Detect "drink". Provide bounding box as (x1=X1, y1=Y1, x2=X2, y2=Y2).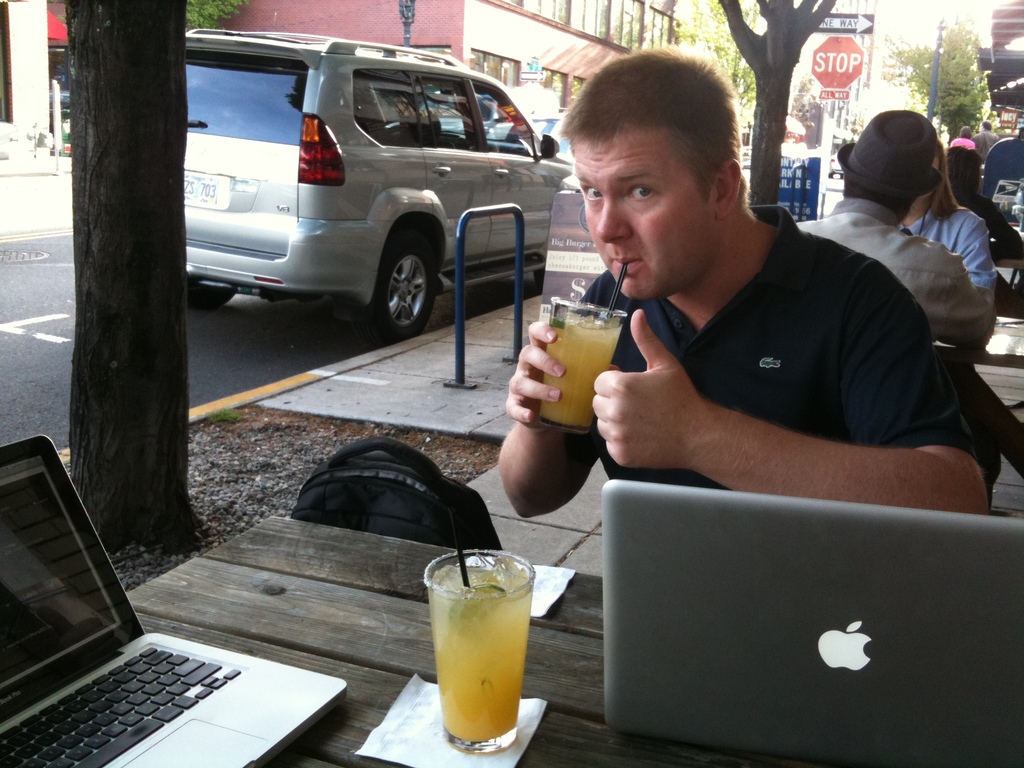
(x1=505, y1=269, x2=630, y2=447).
